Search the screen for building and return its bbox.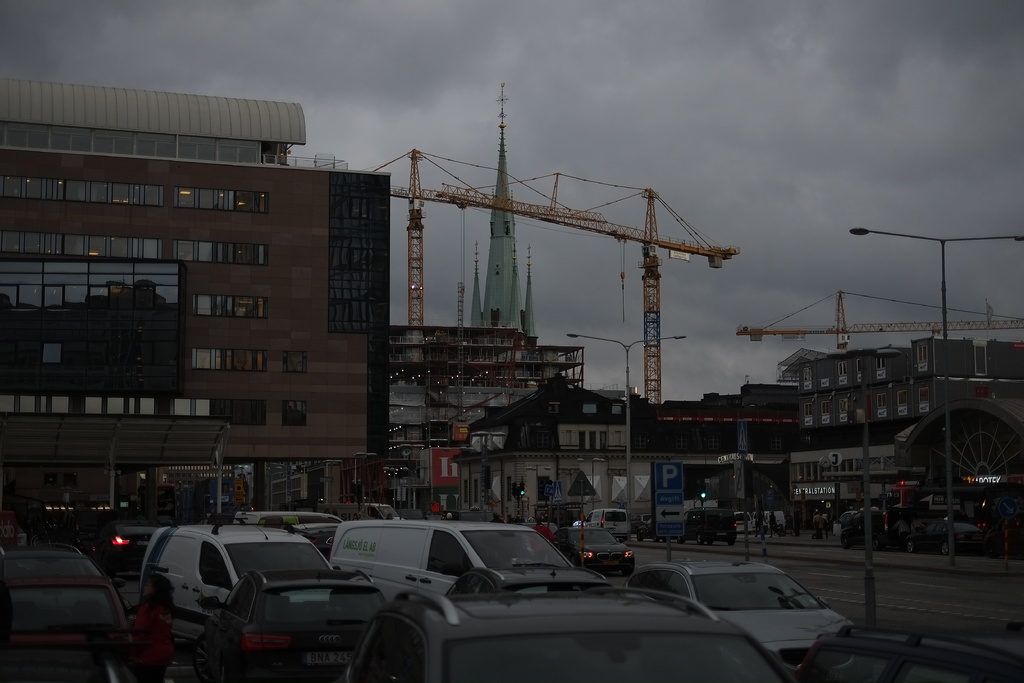
Found: pyautogui.locateOnScreen(468, 81, 535, 336).
